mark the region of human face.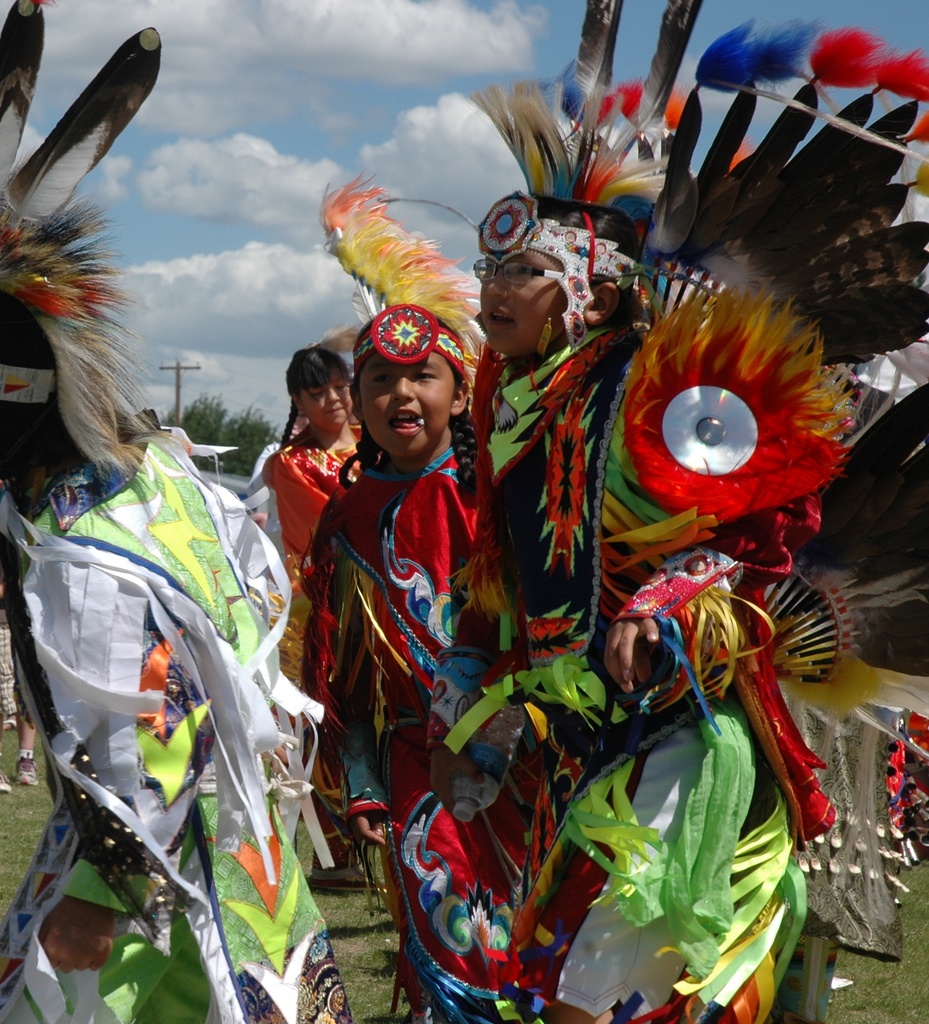
Region: rect(302, 381, 347, 424).
